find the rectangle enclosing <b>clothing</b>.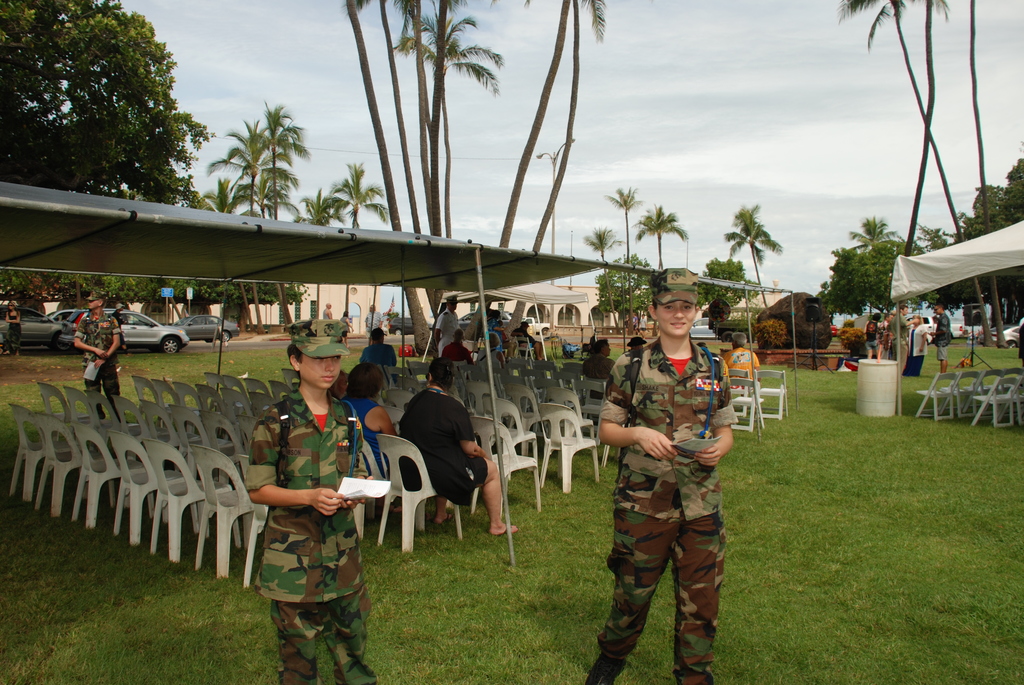
{"x1": 934, "y1": 310, "x2": 953, "y2": 356}.
